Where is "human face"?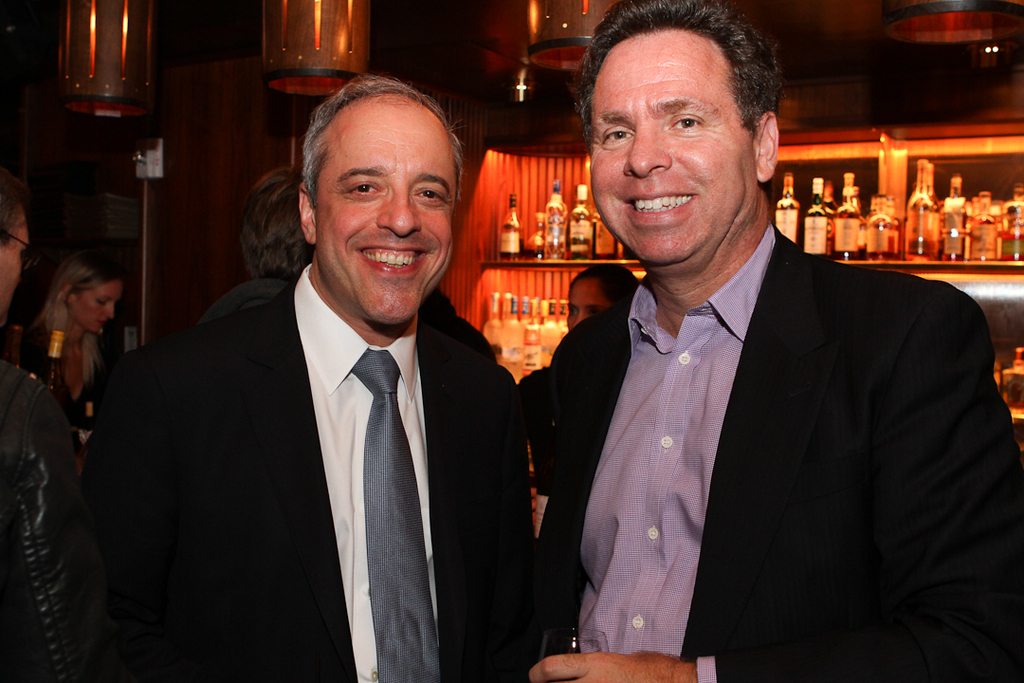
(x1=313, y1=95, x2=453, y2=320).
